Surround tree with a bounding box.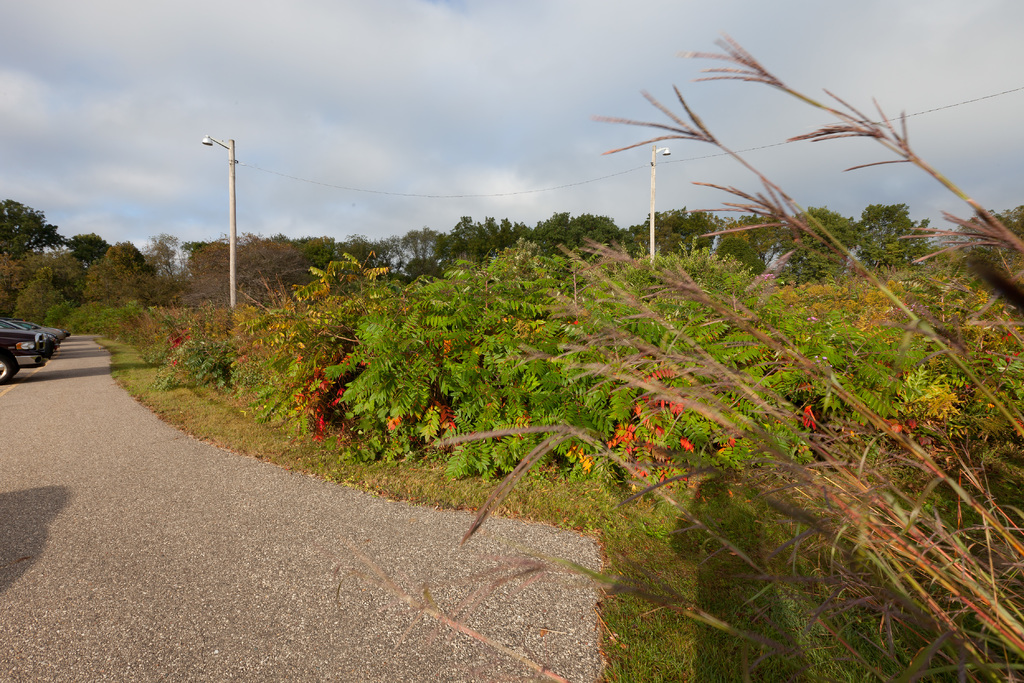
[792,204,858,288].
